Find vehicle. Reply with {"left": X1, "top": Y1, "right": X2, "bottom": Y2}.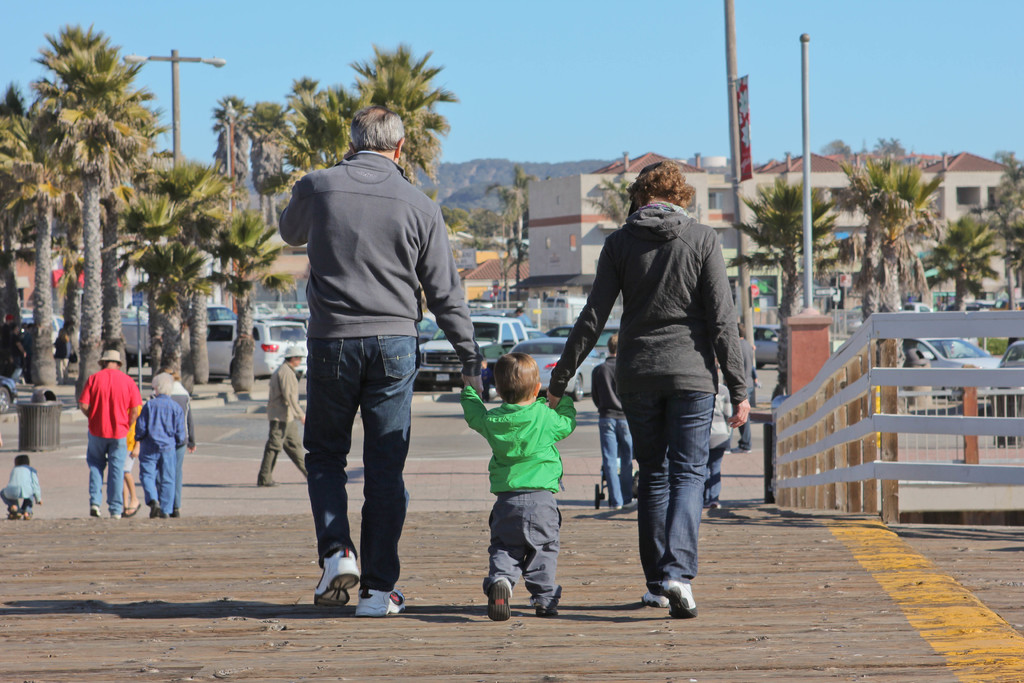
{"left": 899, "top": 340, "right": 1002, "bottom": 399}.
